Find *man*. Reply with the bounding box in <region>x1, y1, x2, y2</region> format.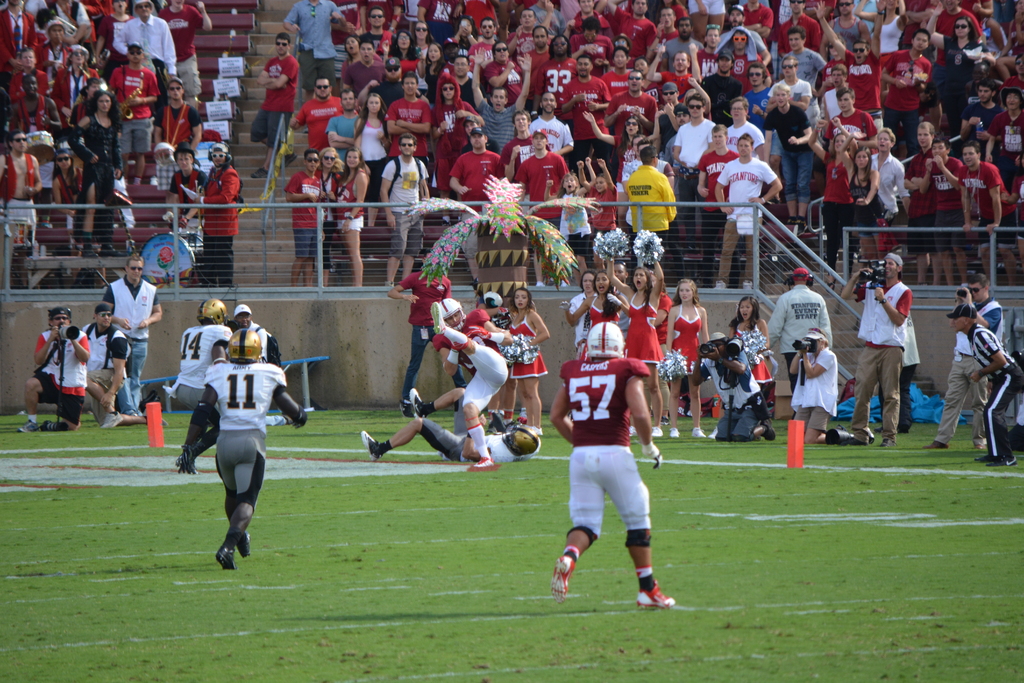
<region>15, 304, 94, 433</region>.
